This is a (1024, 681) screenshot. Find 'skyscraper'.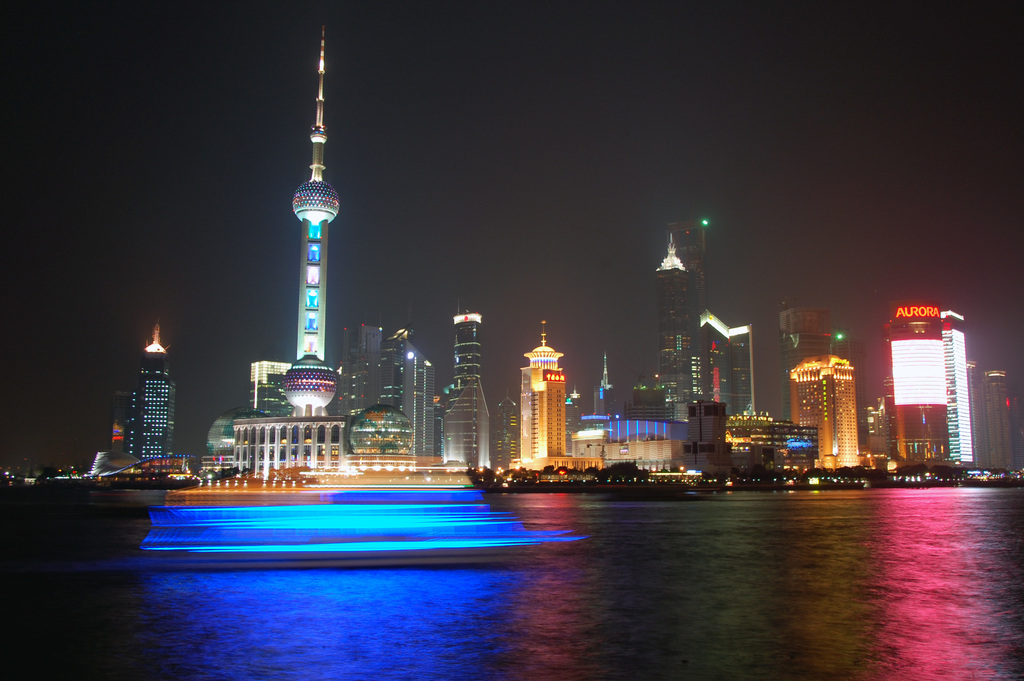
Bounding box: locate(802, 336, 890, 465).
